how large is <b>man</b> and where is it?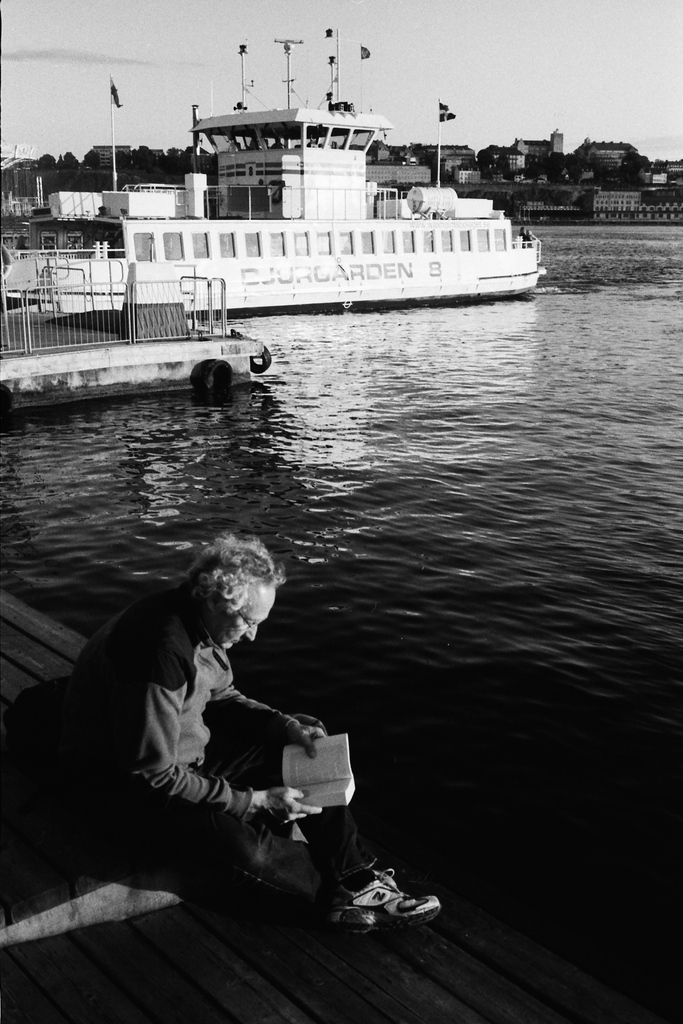
Bounding box: [75, 548, 383, 929].
